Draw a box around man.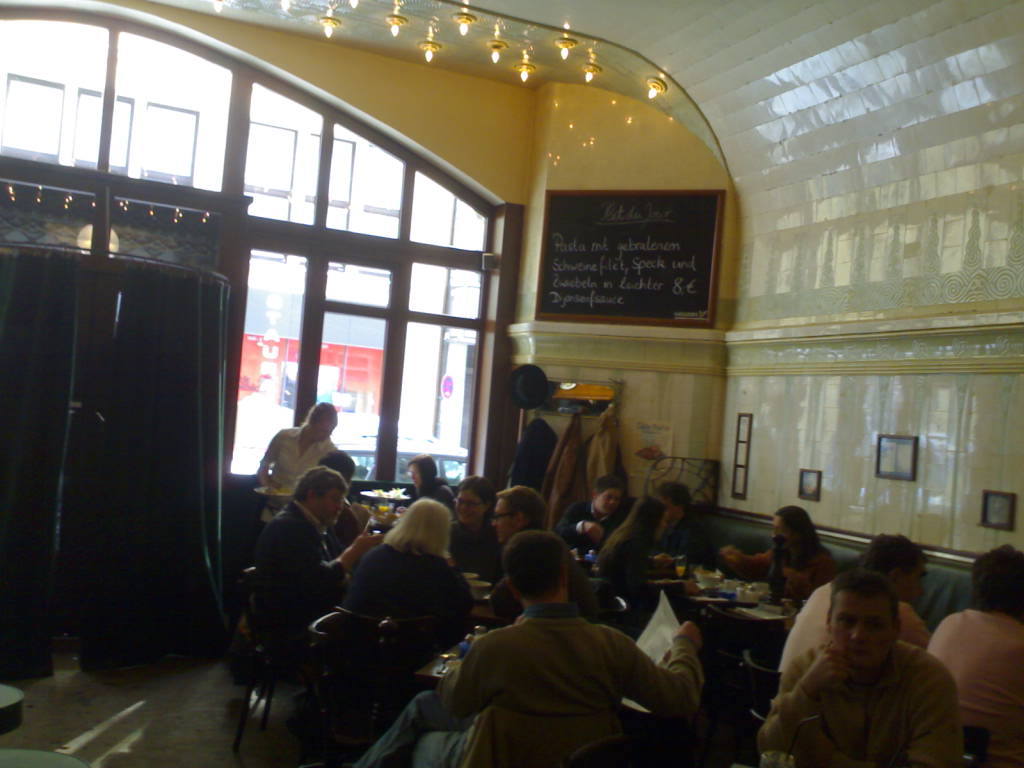
bbox(649, 480, 709, 560).
